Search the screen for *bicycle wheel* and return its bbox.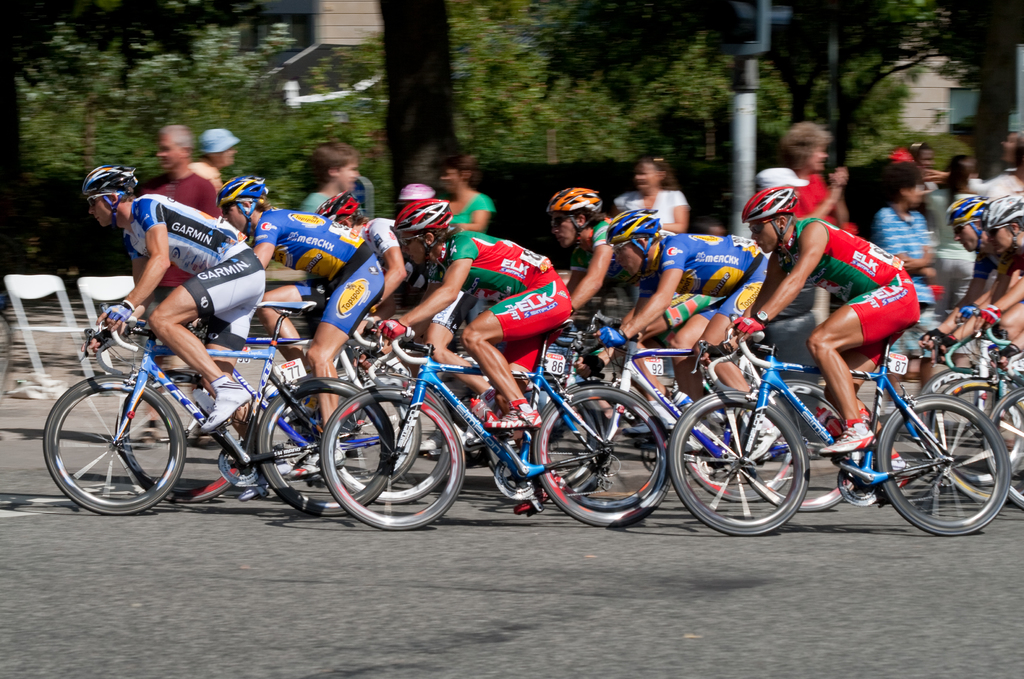
Found: [913,368,1023,482].
